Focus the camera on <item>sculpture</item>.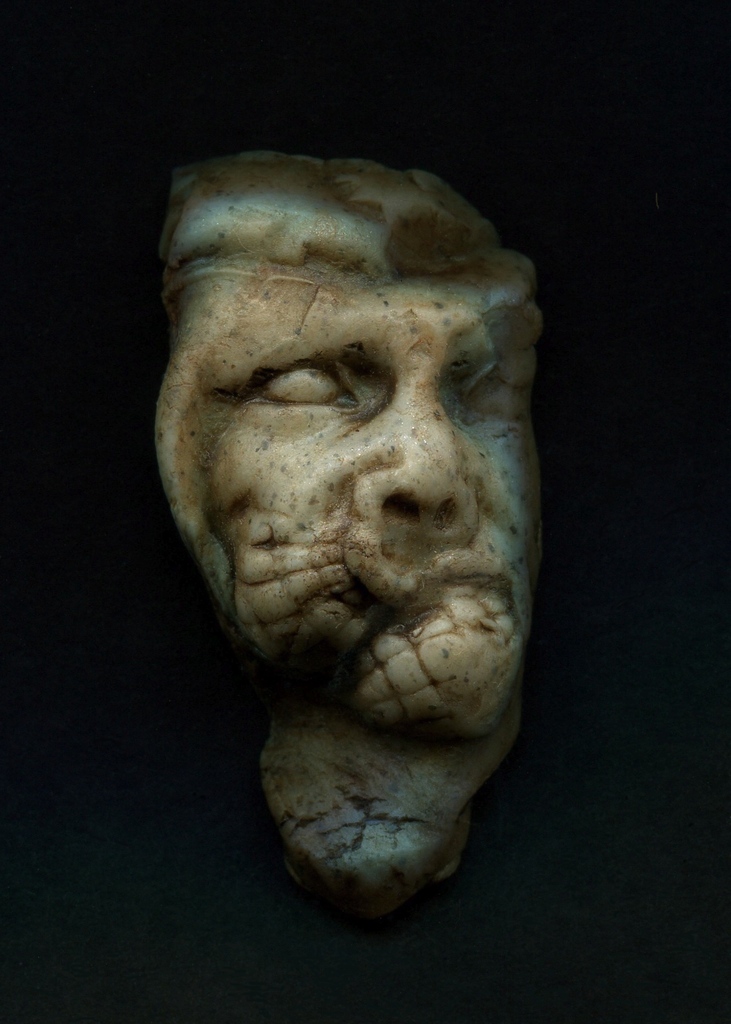
Focus region: (x1=152, y1=142, x2=549, y2=910).
